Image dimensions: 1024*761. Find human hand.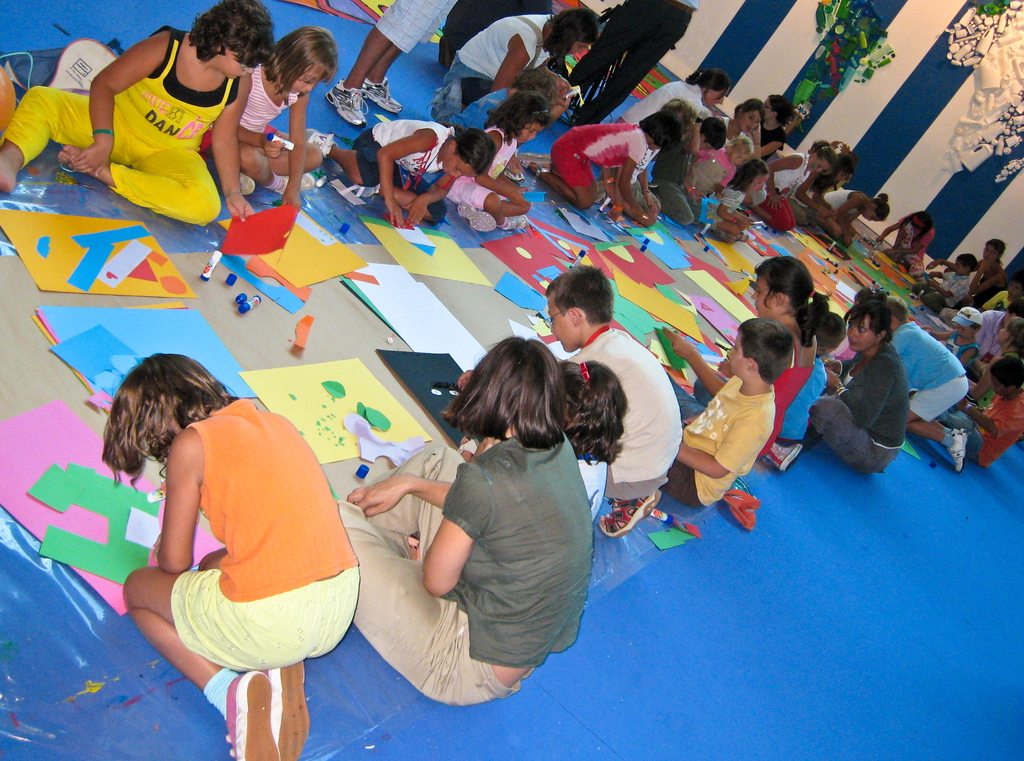
Rect(648, 194, 660, 217).
